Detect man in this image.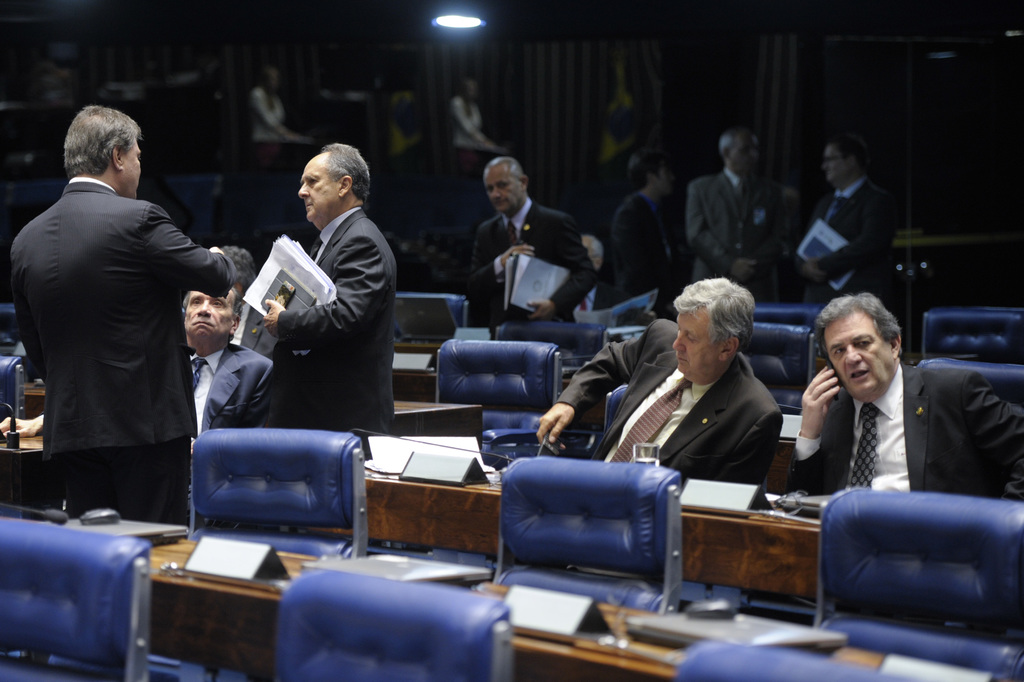
Detection: crop(258, 140, 405, 444).
